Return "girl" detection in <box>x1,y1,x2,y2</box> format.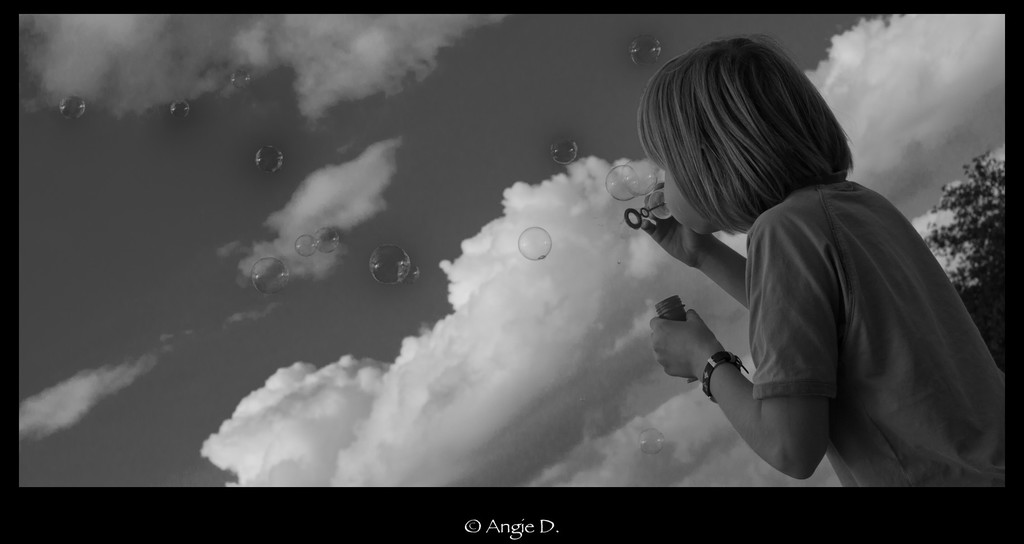
<box>639,31,1006,489</box>.
